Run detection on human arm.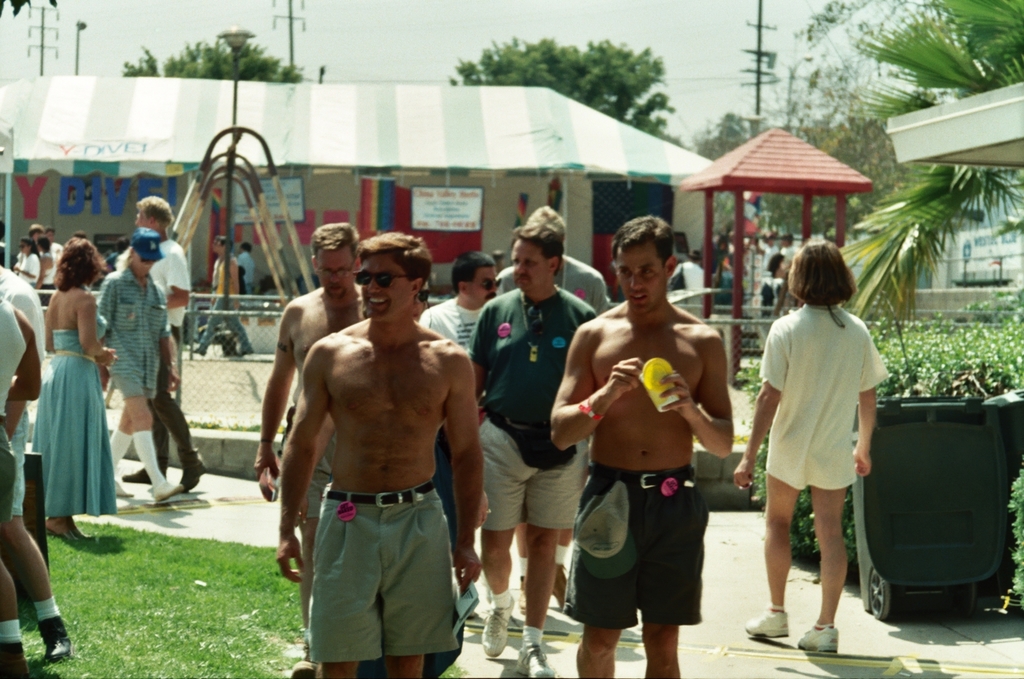
Result: rect(252, 318, 292, 481).
